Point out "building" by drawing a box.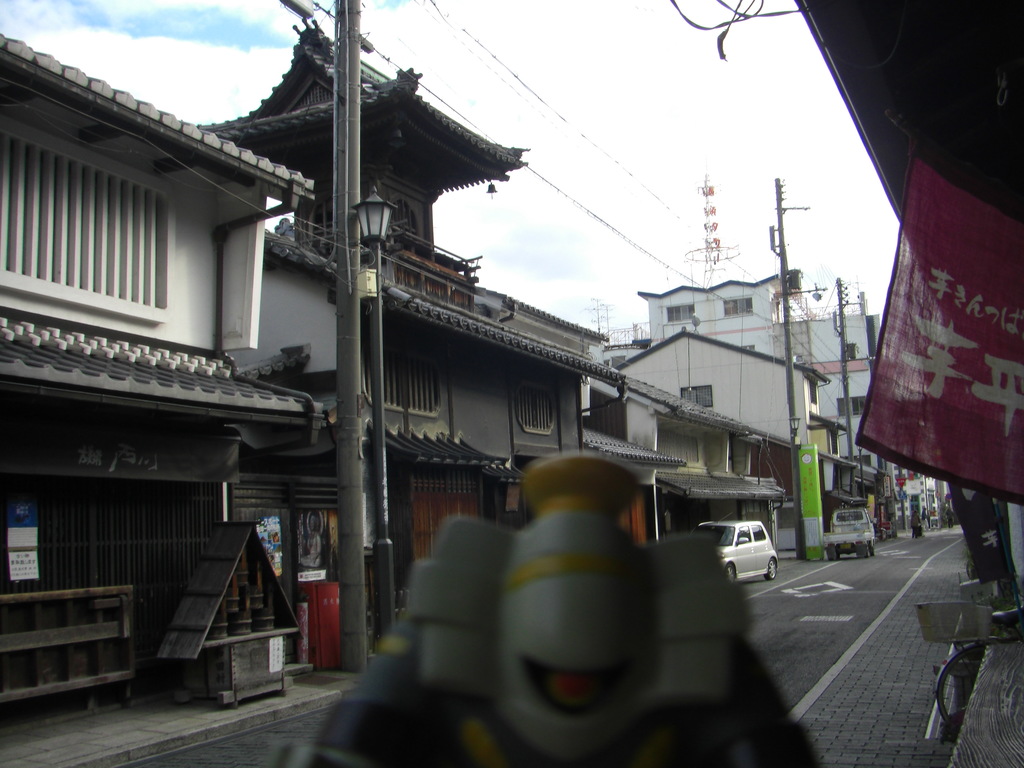
x1=0 y1=31 x2=329 y2=713.
